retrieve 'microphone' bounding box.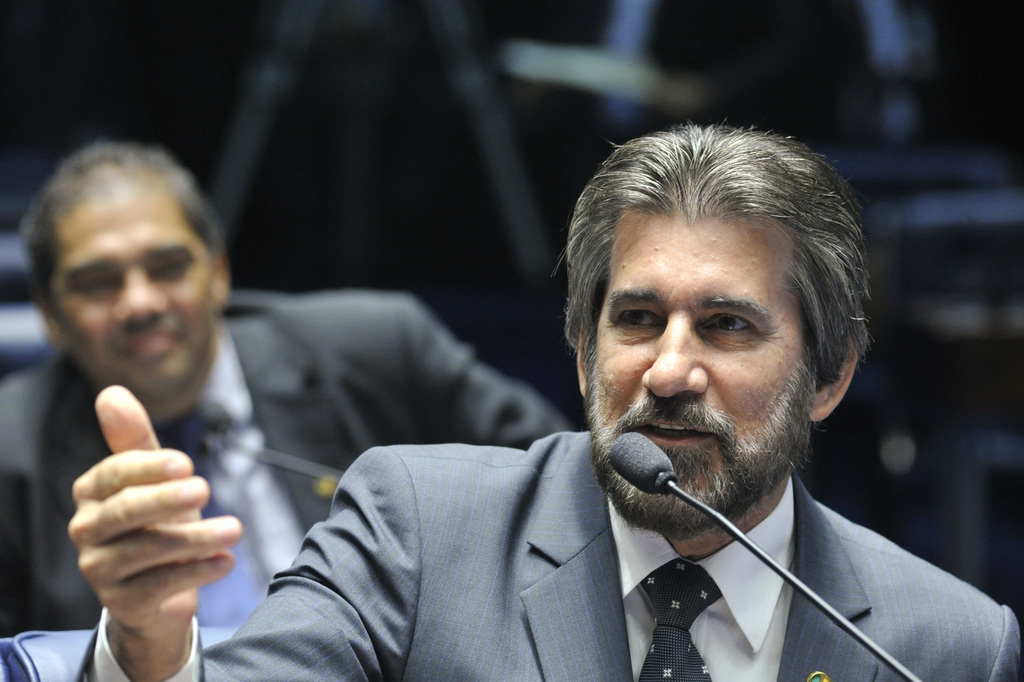
Bounding box: locate(182, 392, 358, 487).
